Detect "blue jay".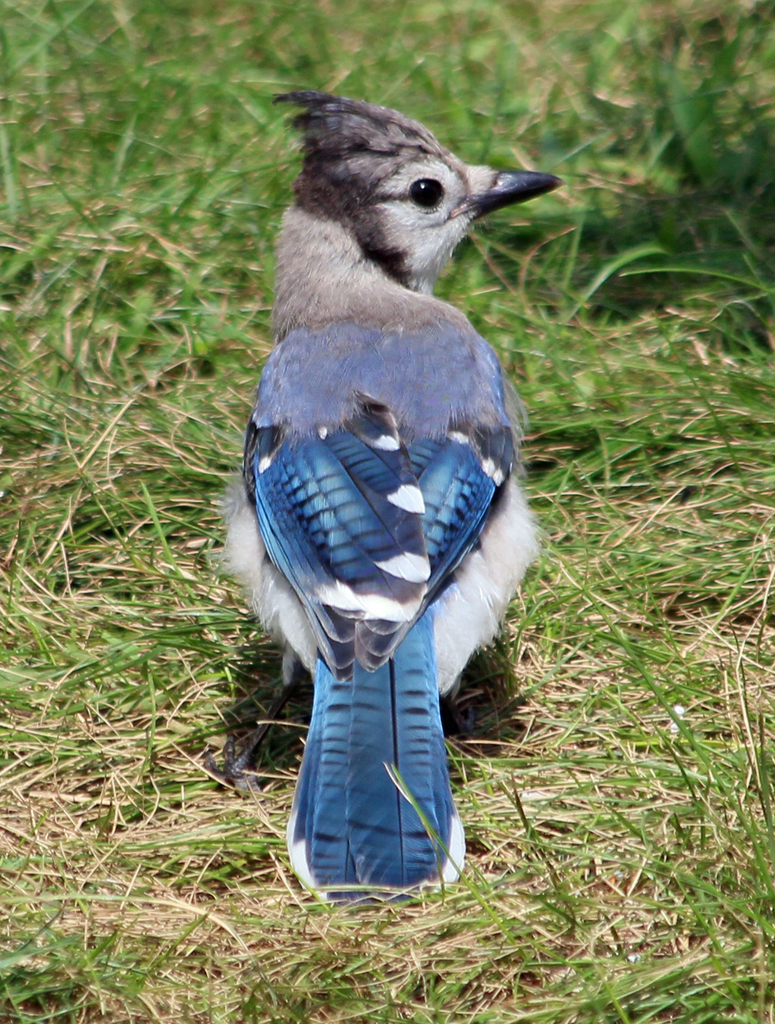
Detected at {"x1": 214, "y1": 86, "x2": 569, "y2": 910}.
